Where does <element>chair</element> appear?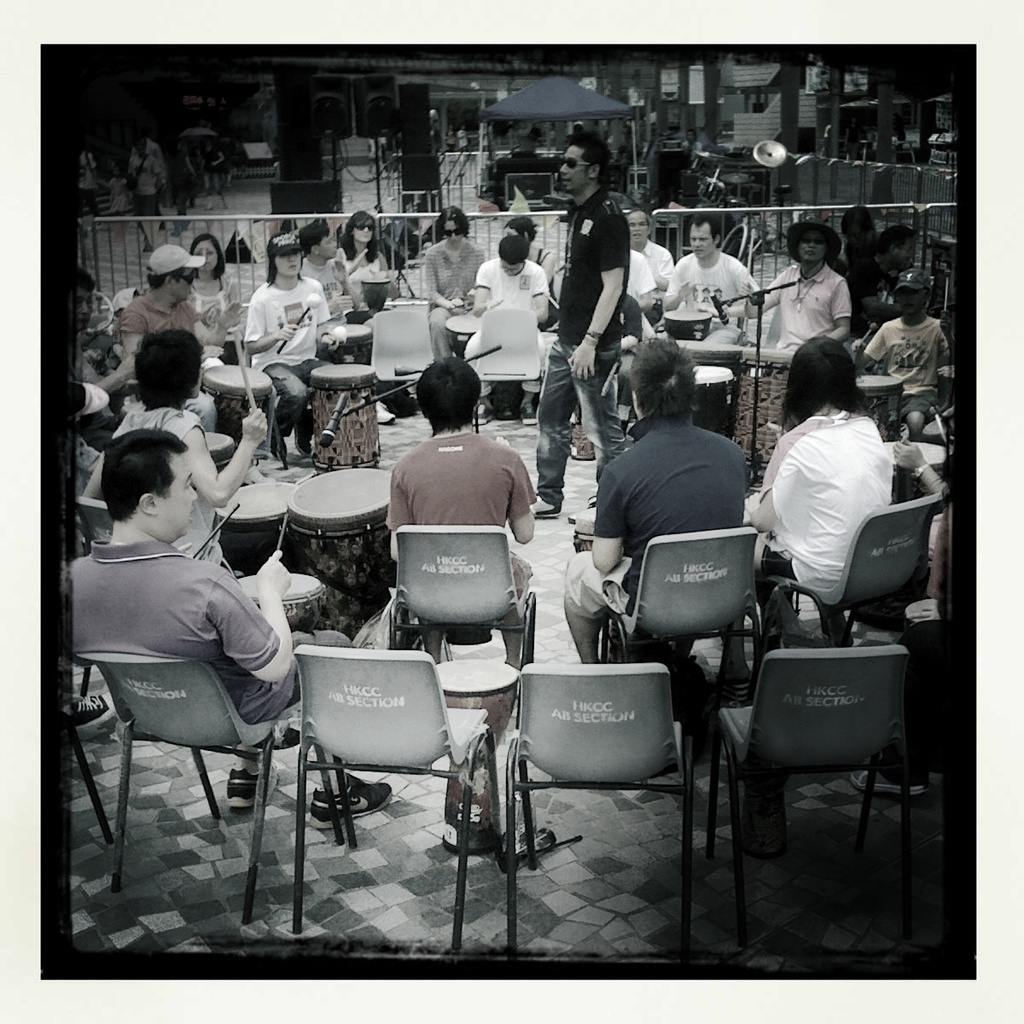
Appears at {"x1": 369, "y1": 300, "x2": 439, "y2": 439}.
